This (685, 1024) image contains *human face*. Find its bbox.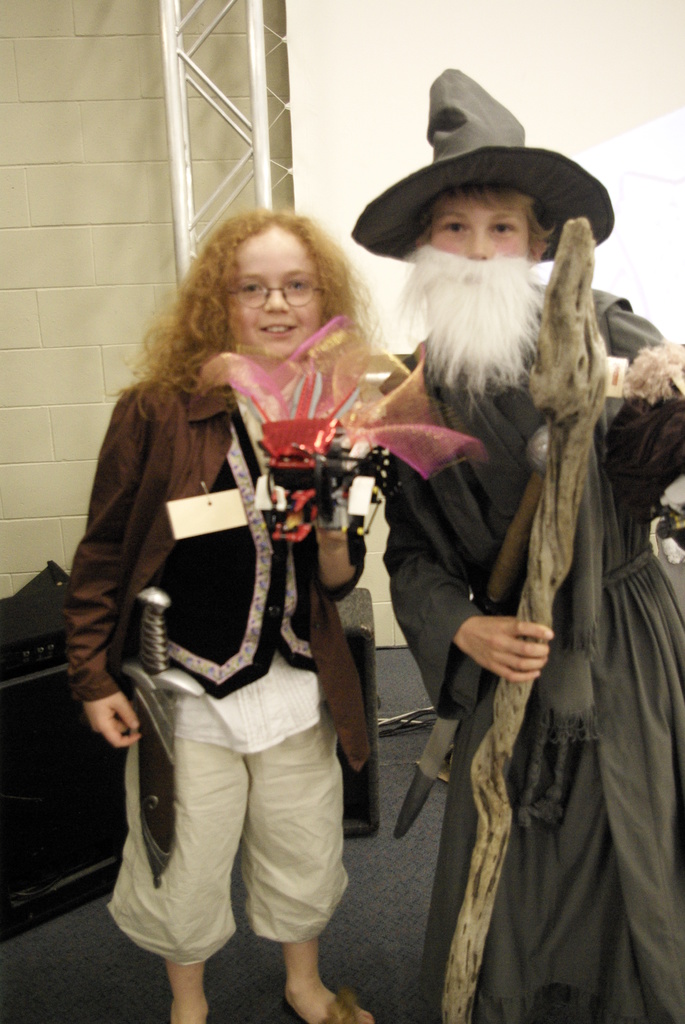
Rect(437, 202, 535, 253).
